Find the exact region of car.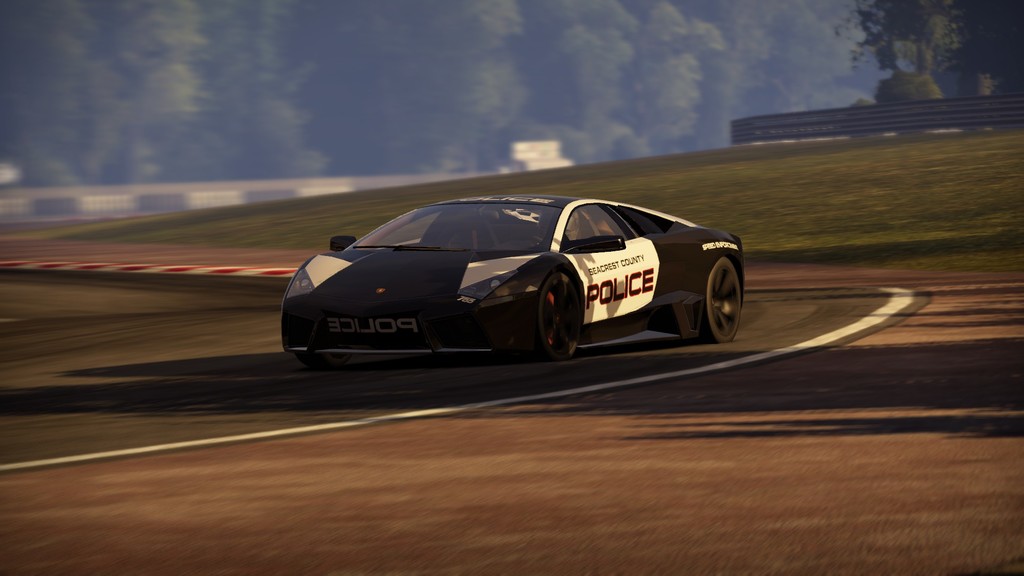
Exact region: (left=271, top=188, right=746, bottom=368).
